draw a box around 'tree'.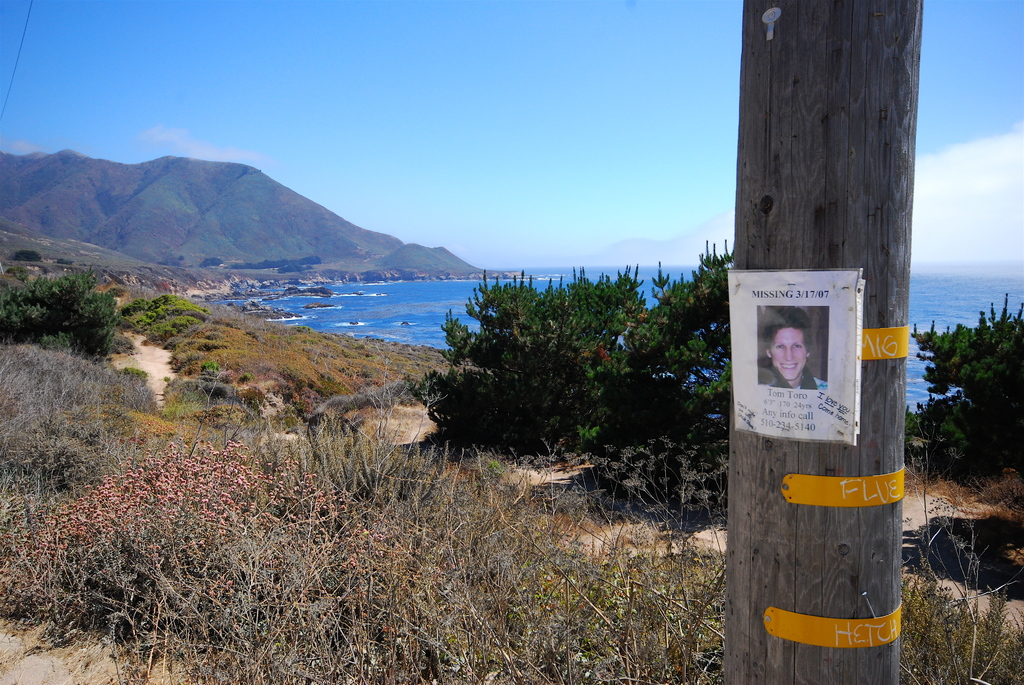
{"x1": 420, "y1": 262, "x2": 657, "y2": 471}.
